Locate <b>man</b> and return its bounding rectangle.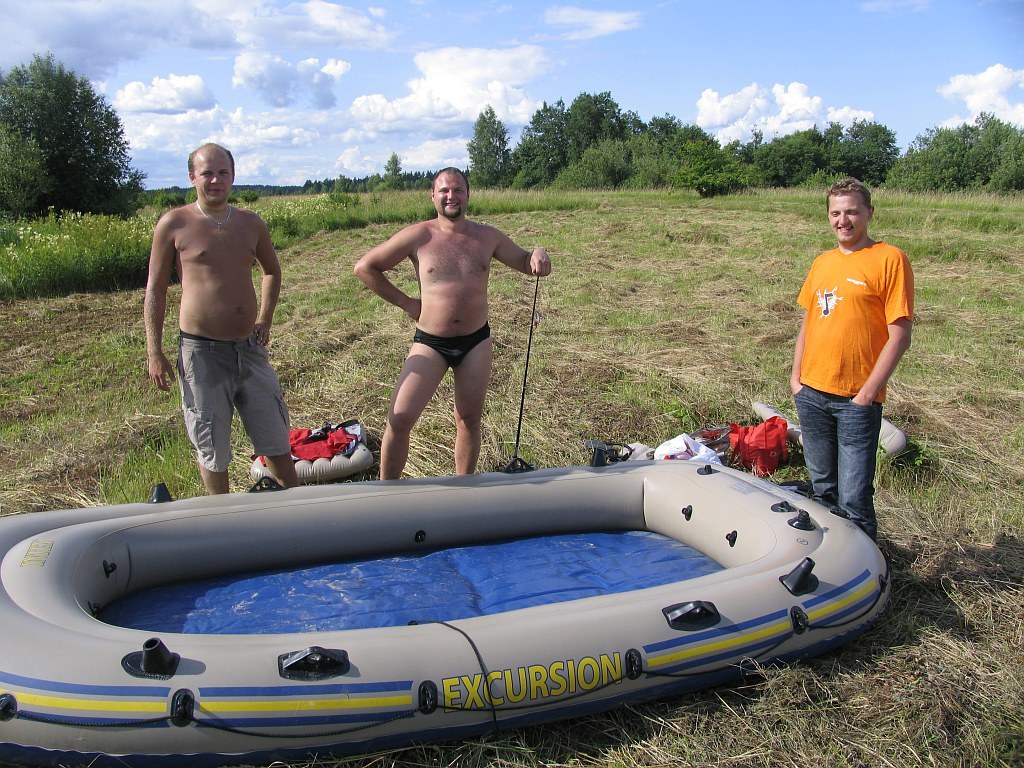
[x1=118, y1=139, x2=291, y2=502].
